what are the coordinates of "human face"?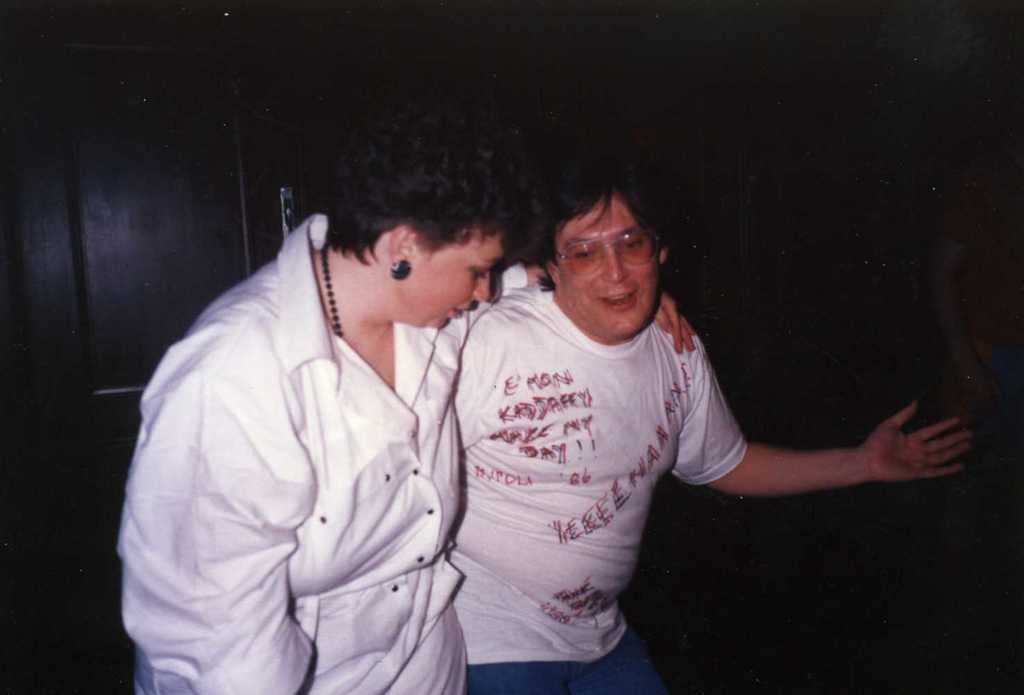
{"left": 406, "top": 232, "right": 498, "bottom": 327}.
